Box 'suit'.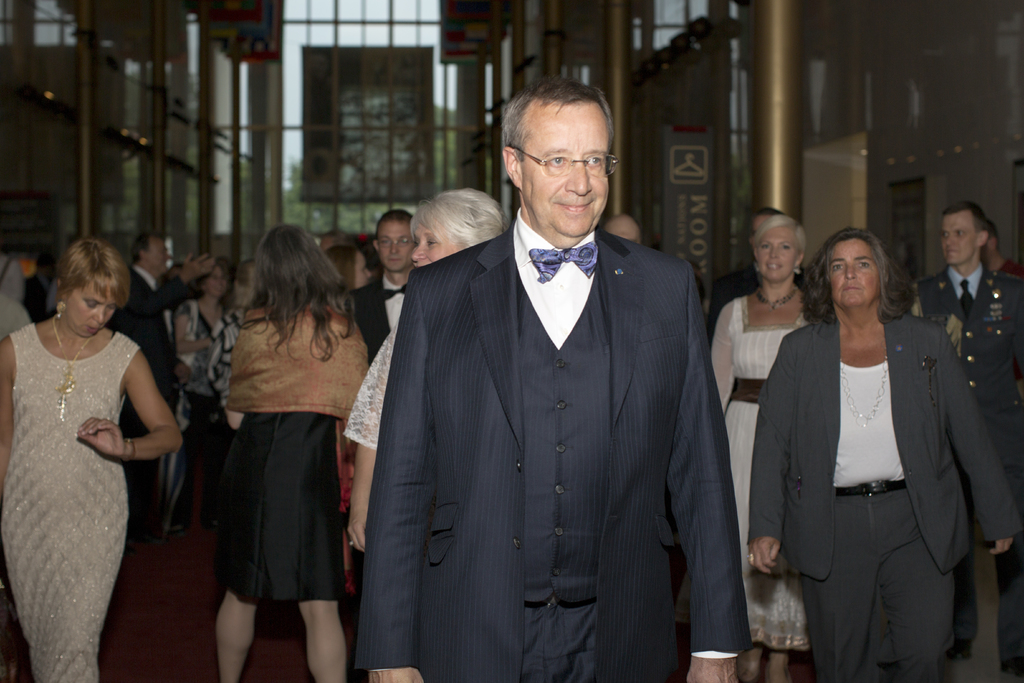
detection(910, 263, 1023, 661).
